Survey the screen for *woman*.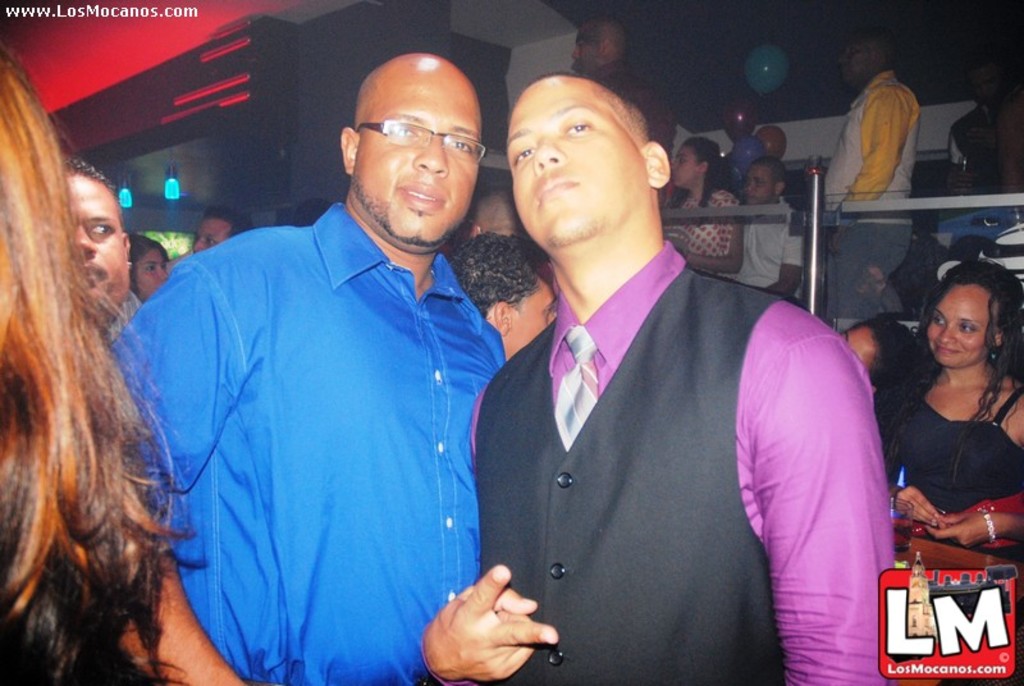
Survey found: rect(884, 250, 1023, 604).
